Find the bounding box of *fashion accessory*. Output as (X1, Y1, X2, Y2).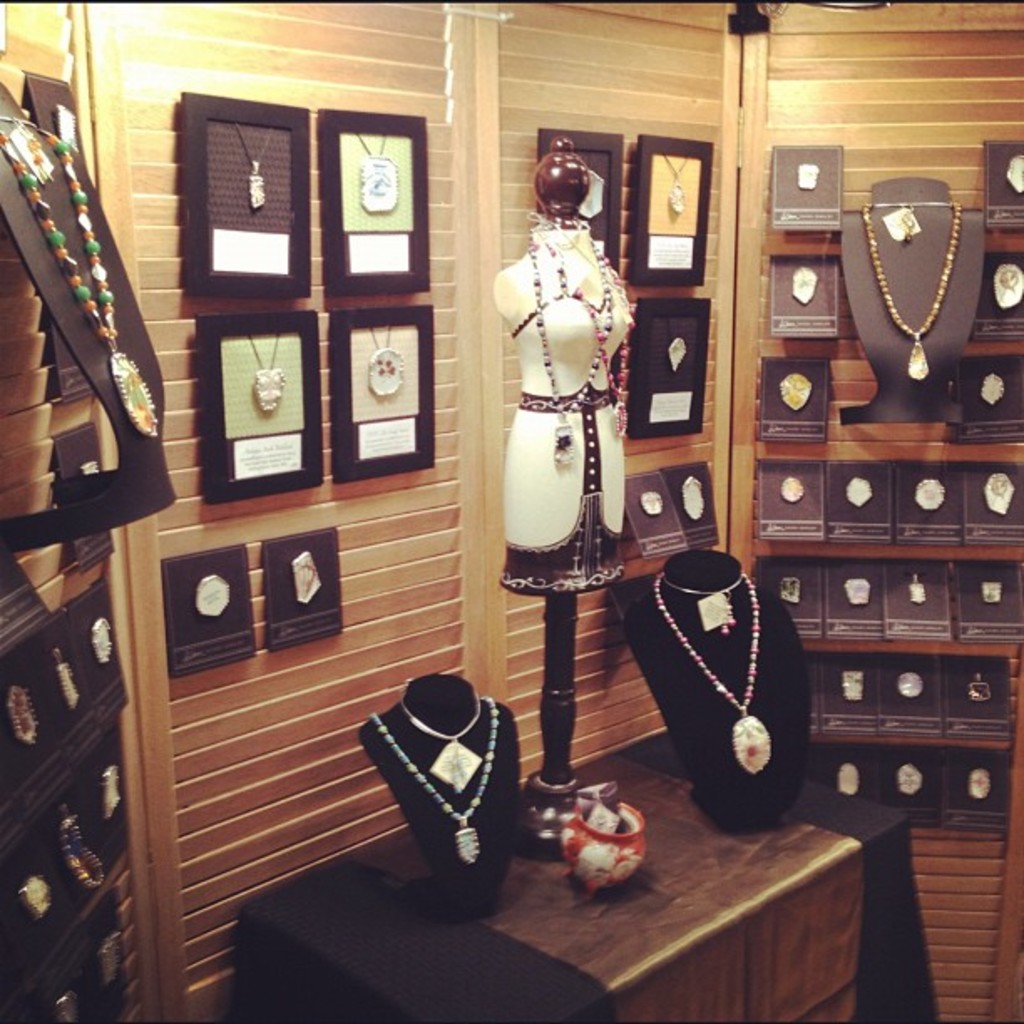
(351, 129, 397, 219).
